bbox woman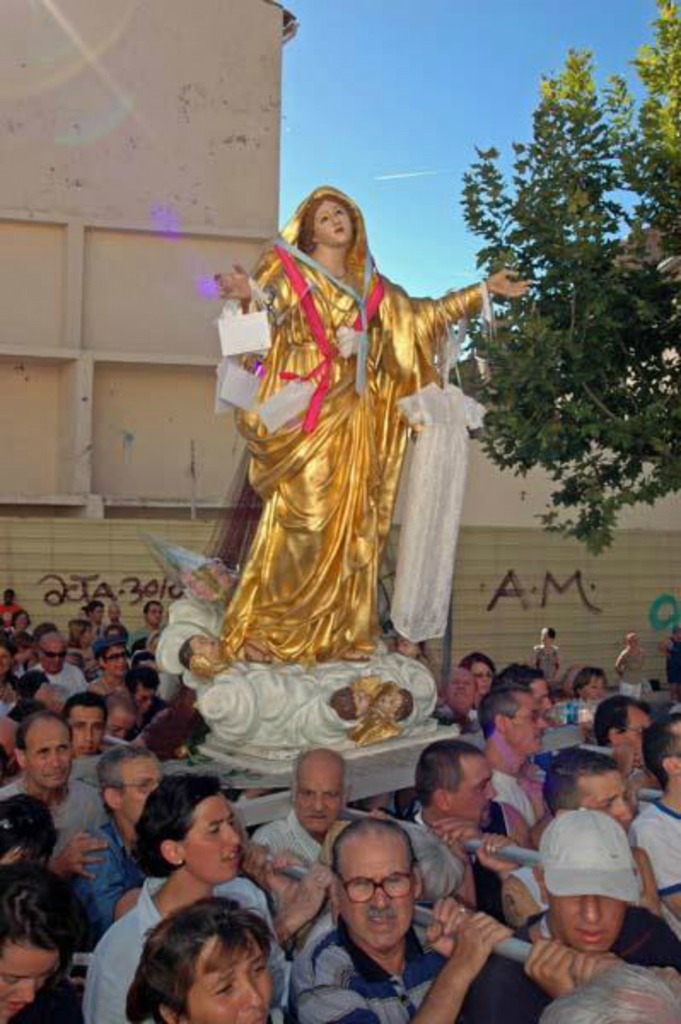
bbox(84, 769, 335, 1023)
